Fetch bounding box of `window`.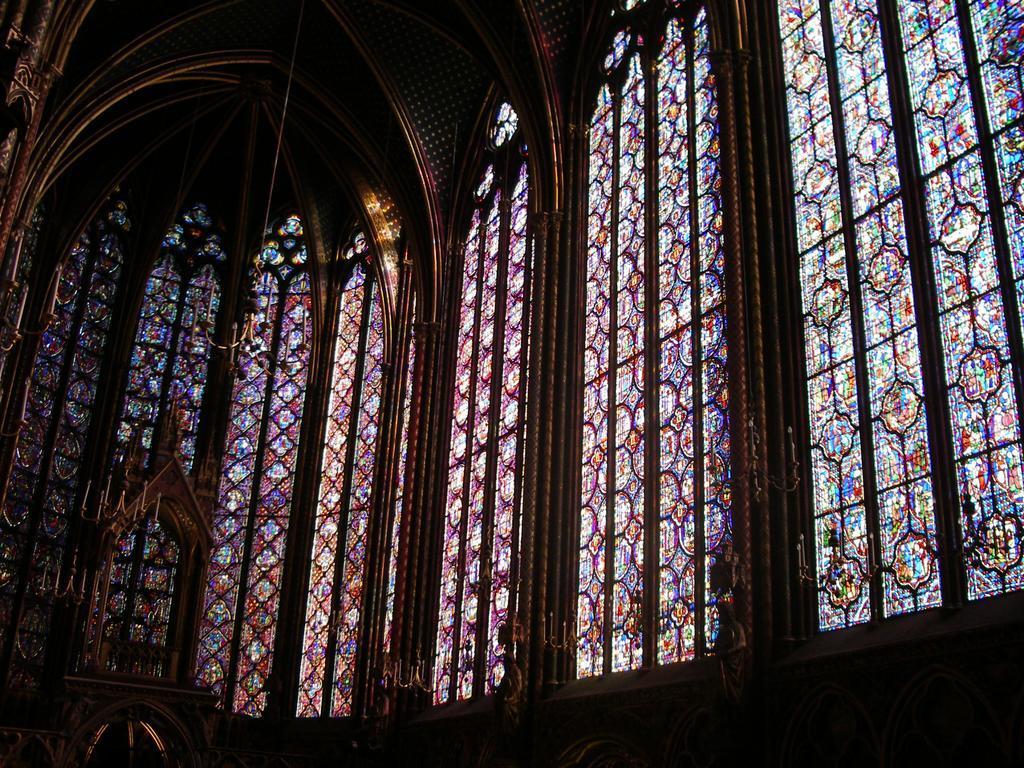
Bbox: x1=288, y1=227, x2=388, y2=724.
